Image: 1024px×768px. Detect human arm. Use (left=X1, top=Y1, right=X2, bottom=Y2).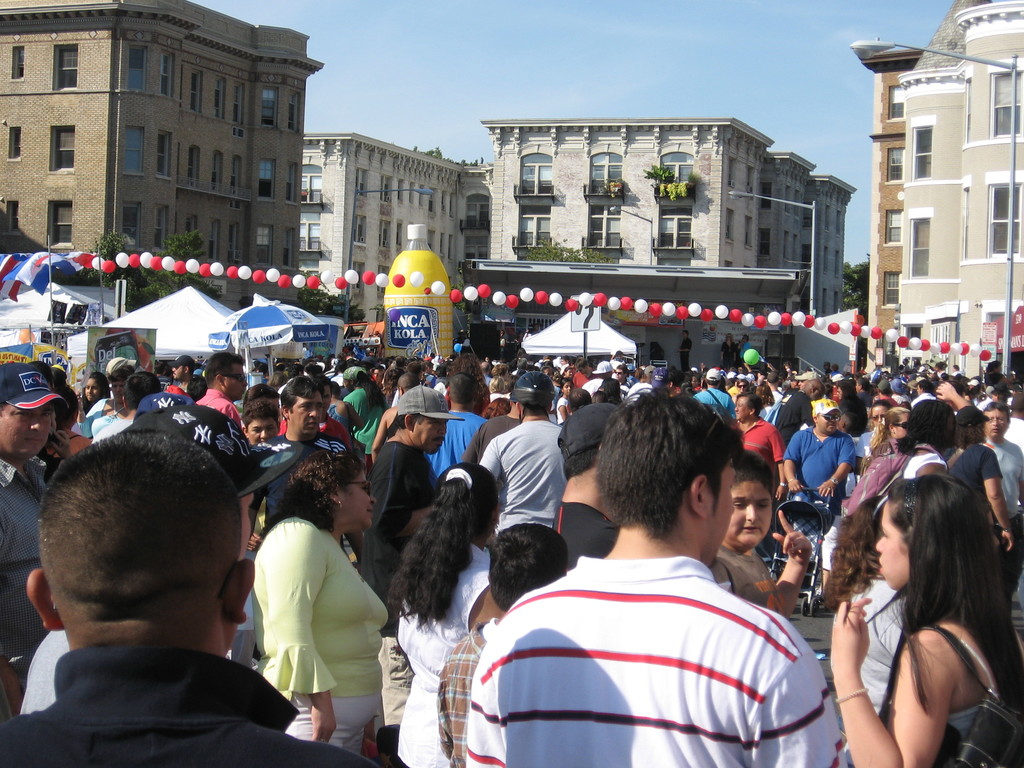
(left=872, top=584, right=908, bottom=655).
